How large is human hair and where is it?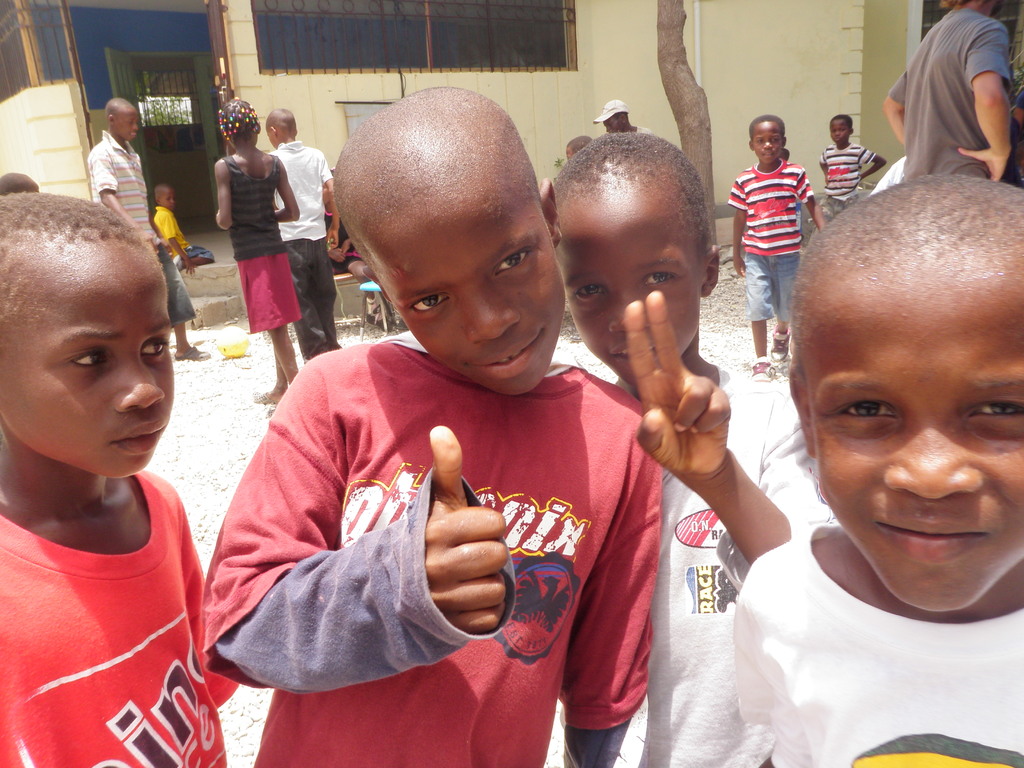
Bounding box: {"x1": 106, "y1": 96, "x2": 133, "y2": 122}.
